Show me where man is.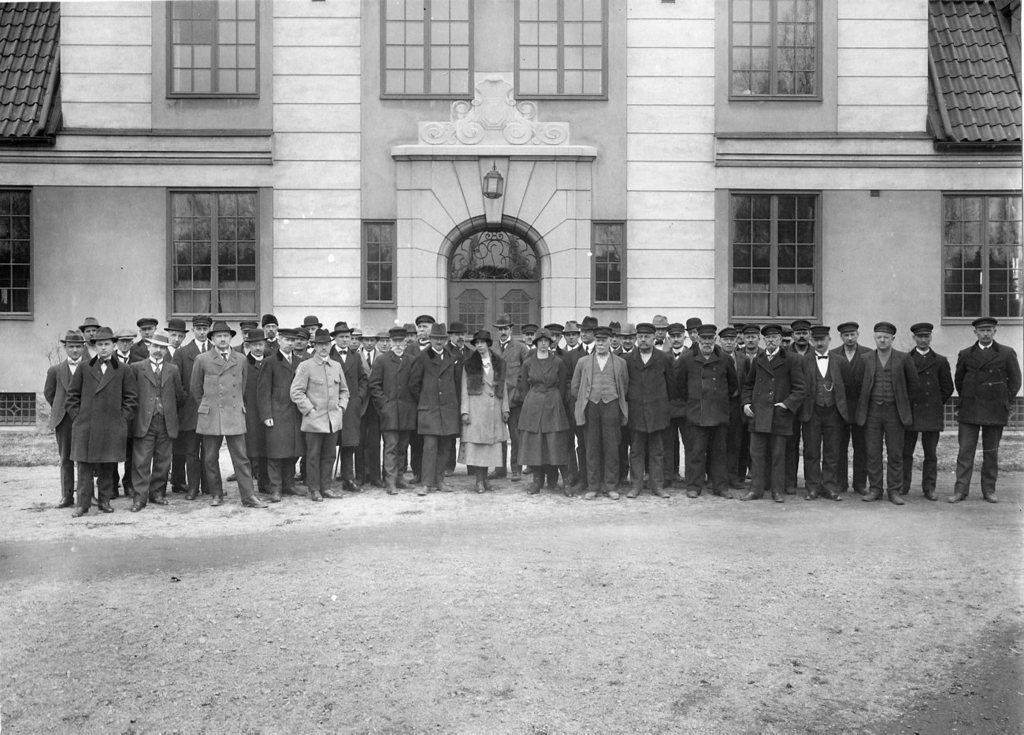
man is at box=[485, 310, 530, 484].
